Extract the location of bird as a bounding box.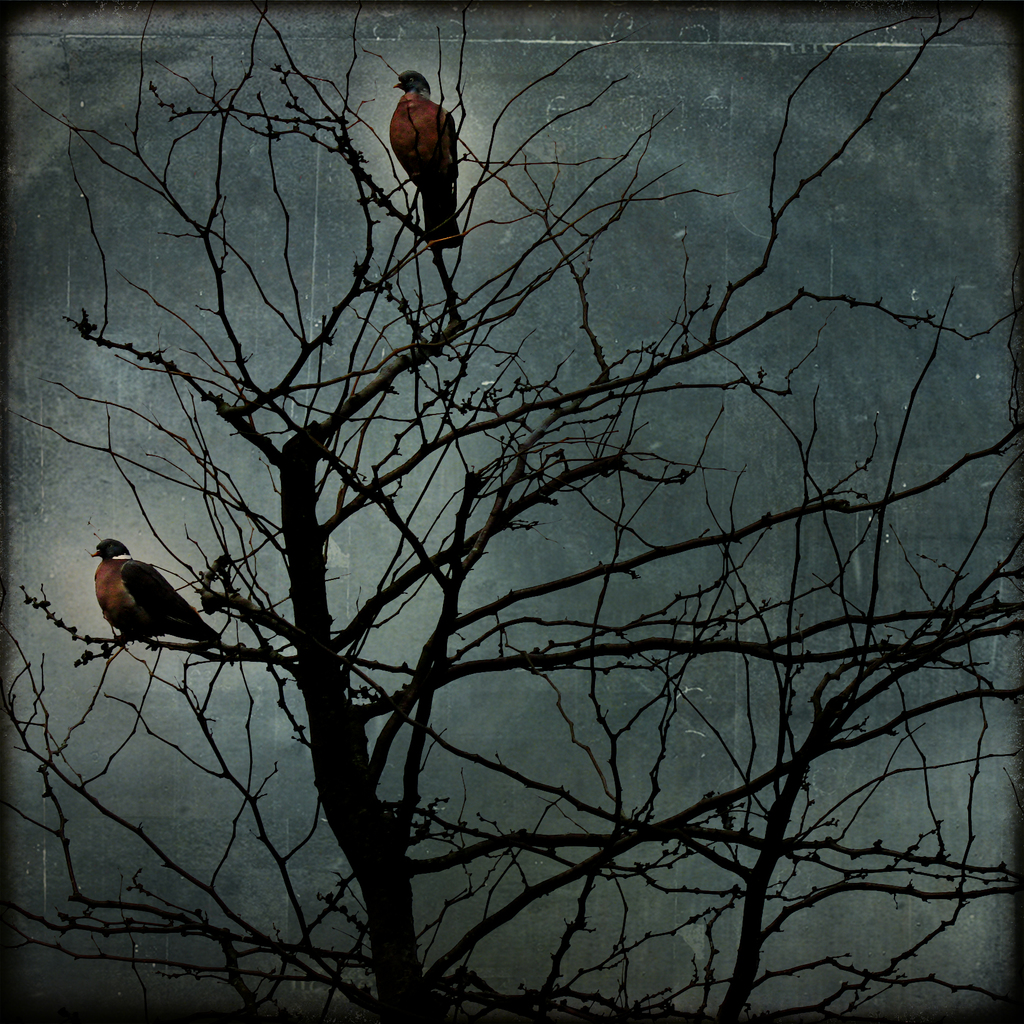
box(389, 70, 461, 252).
